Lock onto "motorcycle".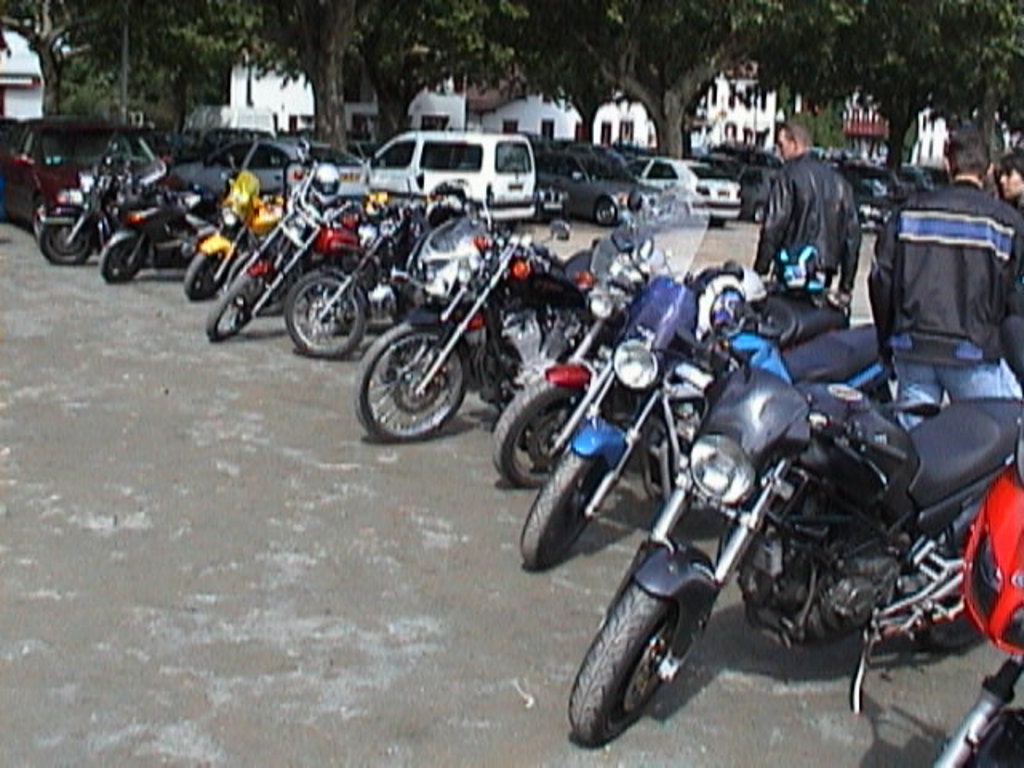
Locked: [left=518, top=230, right=899, bottom=566].
